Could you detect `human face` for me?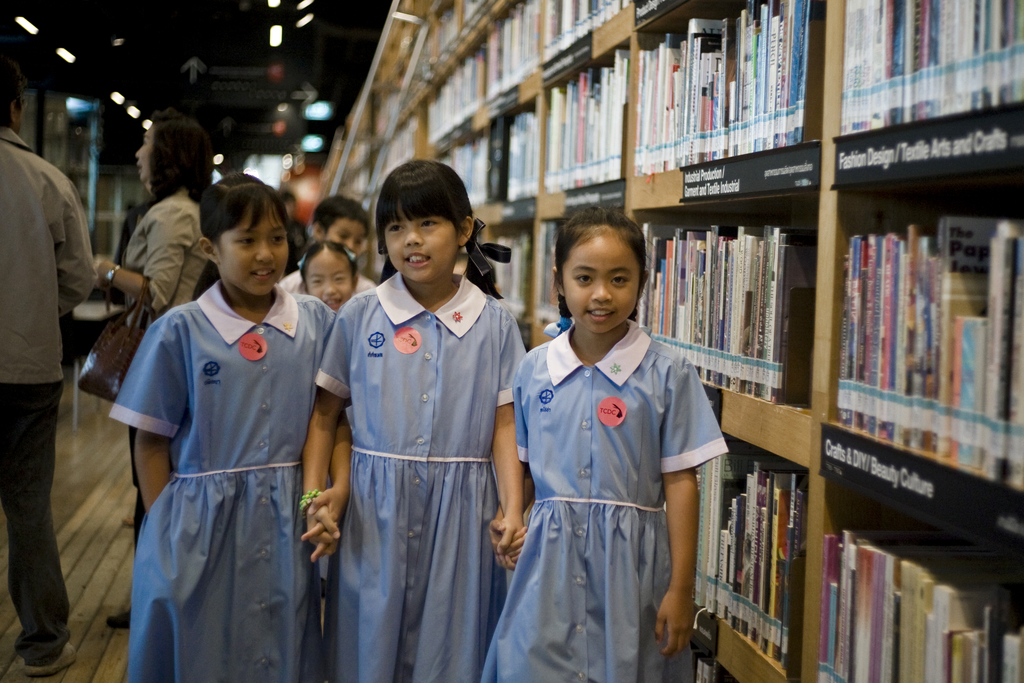
Detection result: bbox=(562, 229, 641, 336).
